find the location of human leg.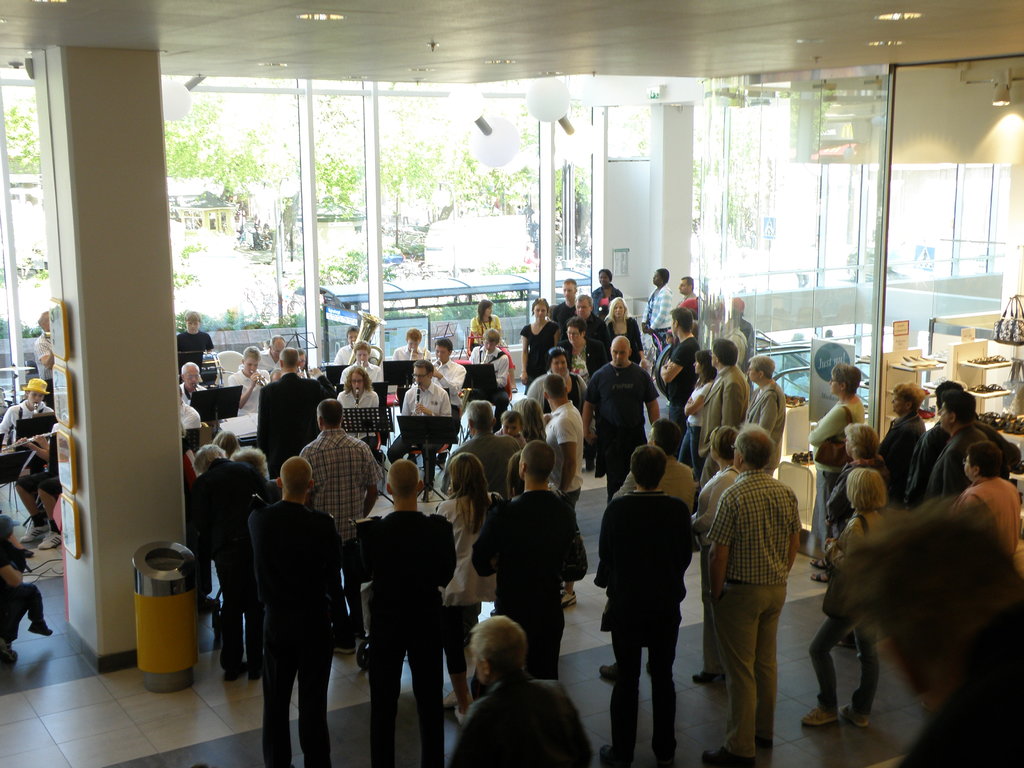
Location: {"left": 16, "top": 471, "right": 51, "bottom": 540}.
